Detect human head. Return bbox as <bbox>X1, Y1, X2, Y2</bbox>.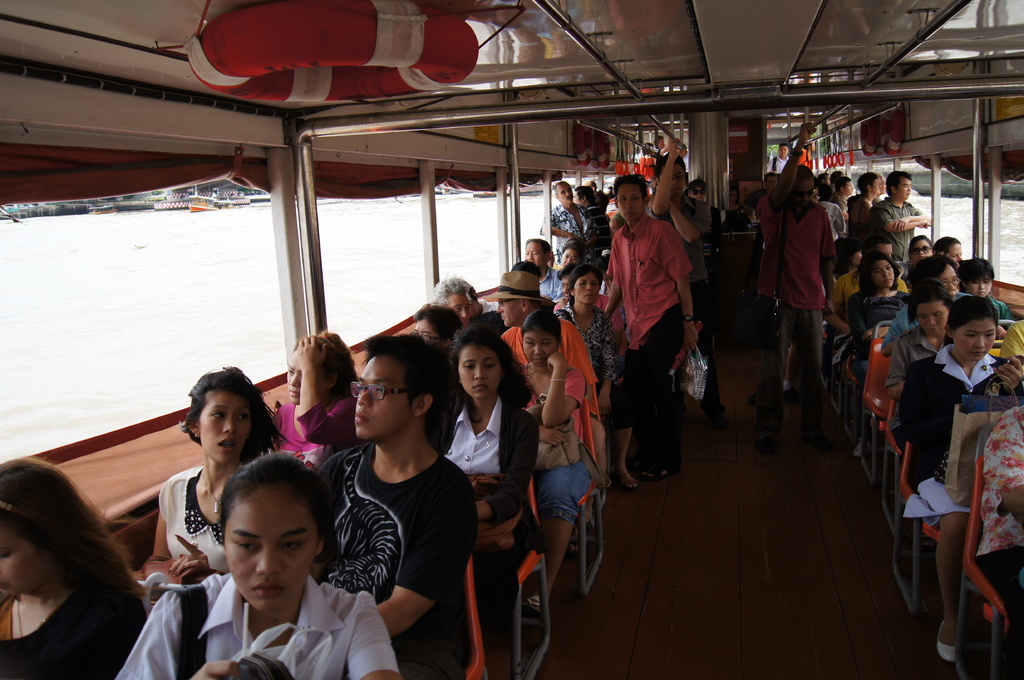
<bbox>919, 255, 961, 295</bbox>.
